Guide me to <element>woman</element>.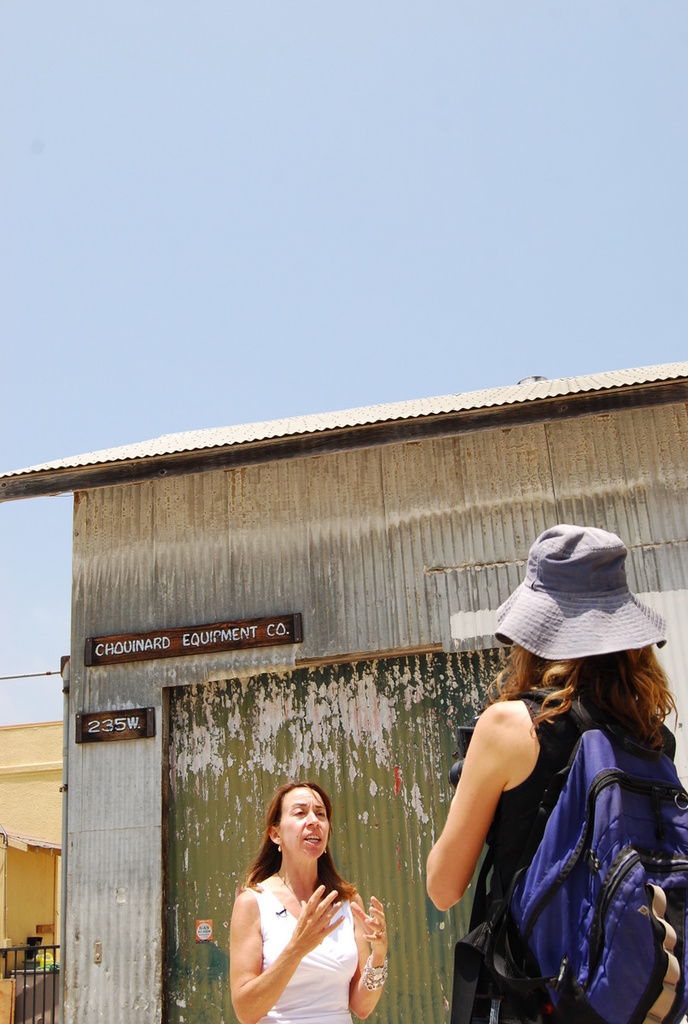
Guidance: <bbox>428, 503, 687, 1023</bbox>.
